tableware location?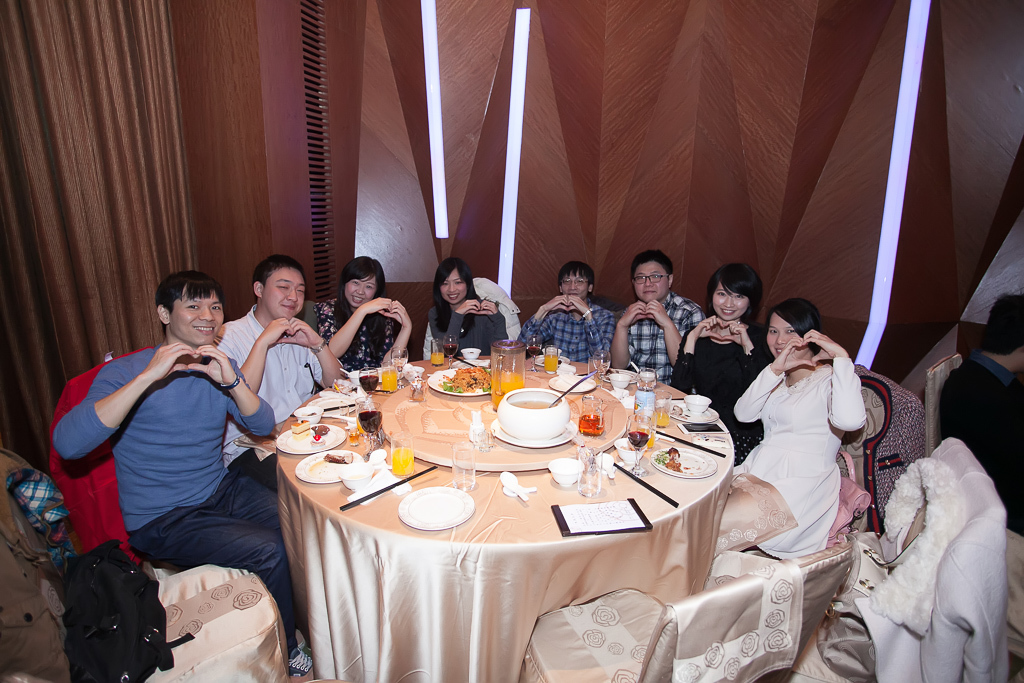
[x1=596, y1=352, x2=610, y2=368]
